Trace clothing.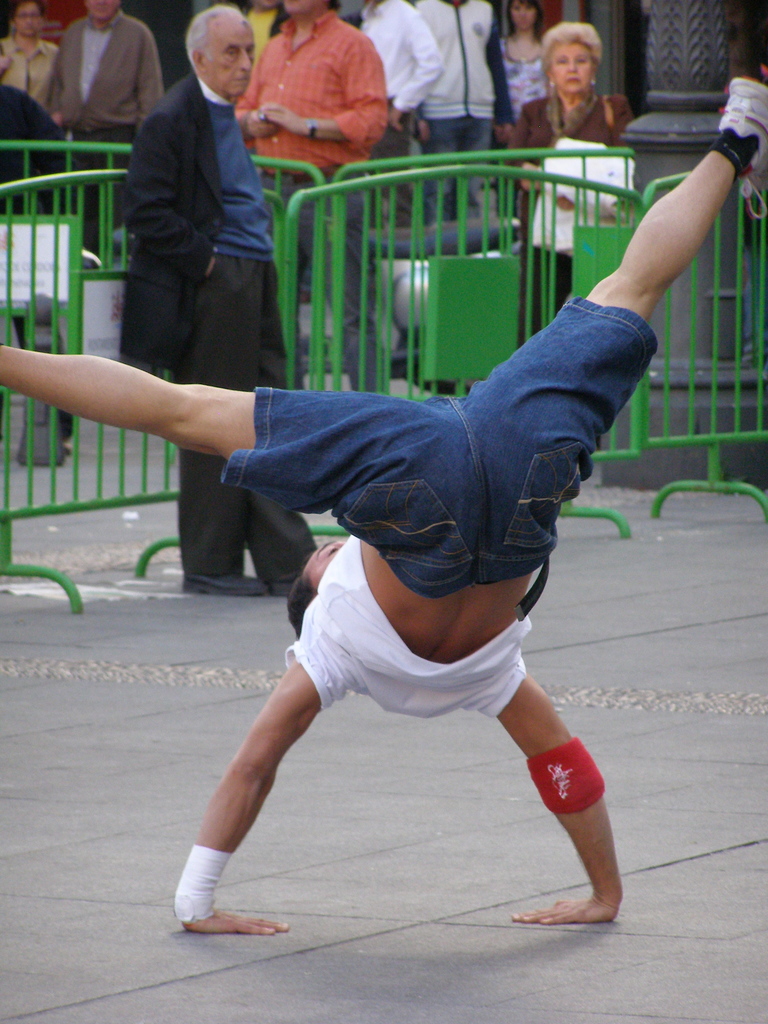
Traced to 233 3 390 393.
